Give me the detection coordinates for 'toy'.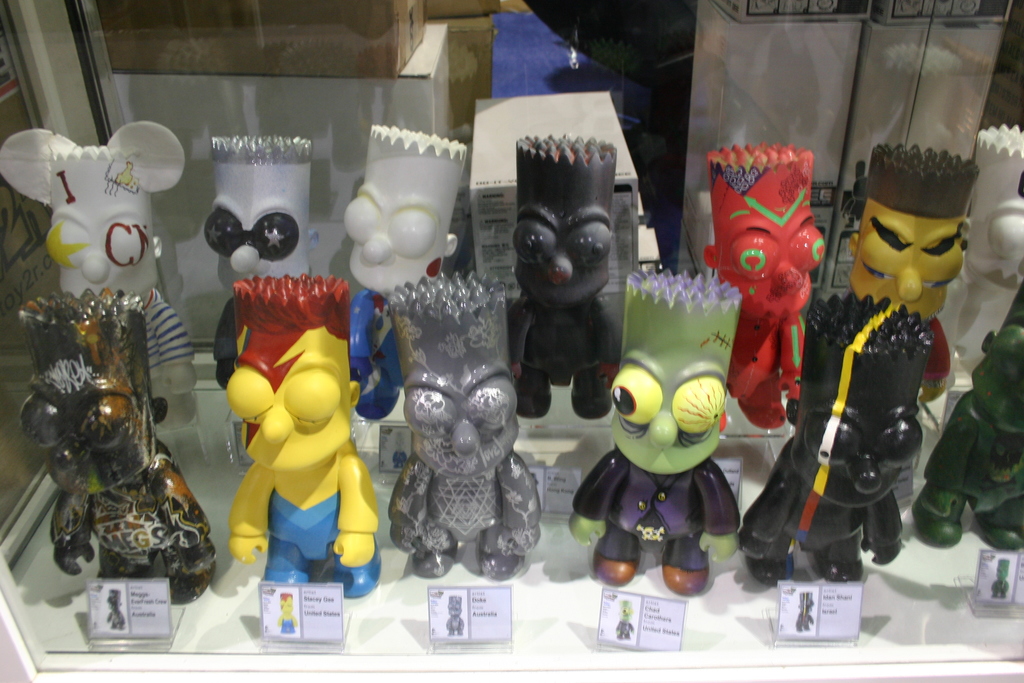
384 270 538 578.
